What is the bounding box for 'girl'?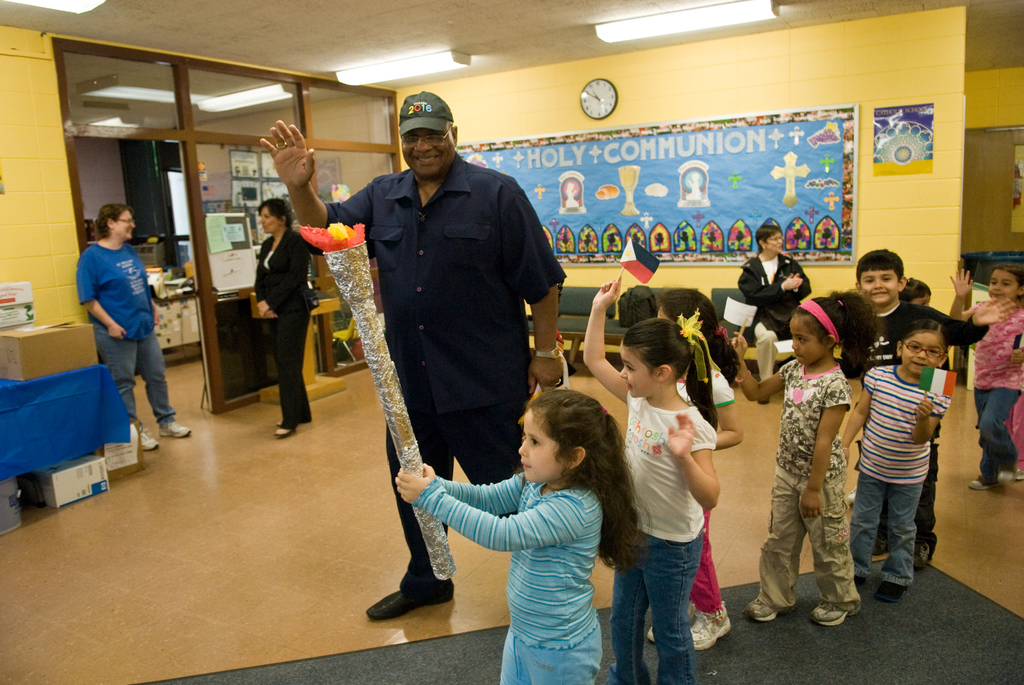
[654, 285, 737, 647].
